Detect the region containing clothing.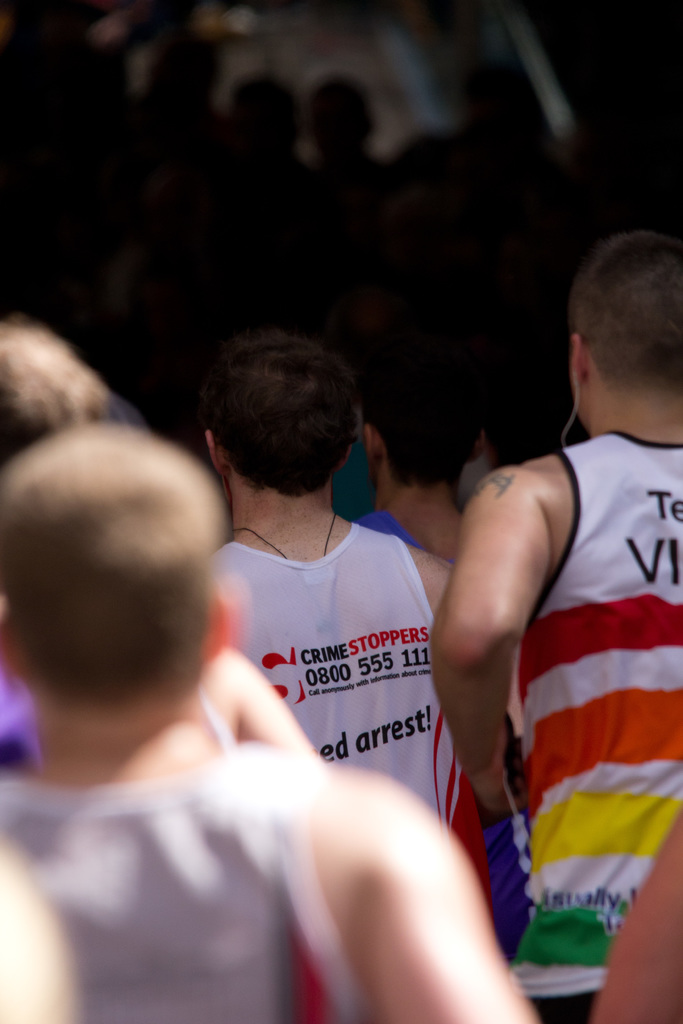
select_region(0, 749, 391, 1015).
